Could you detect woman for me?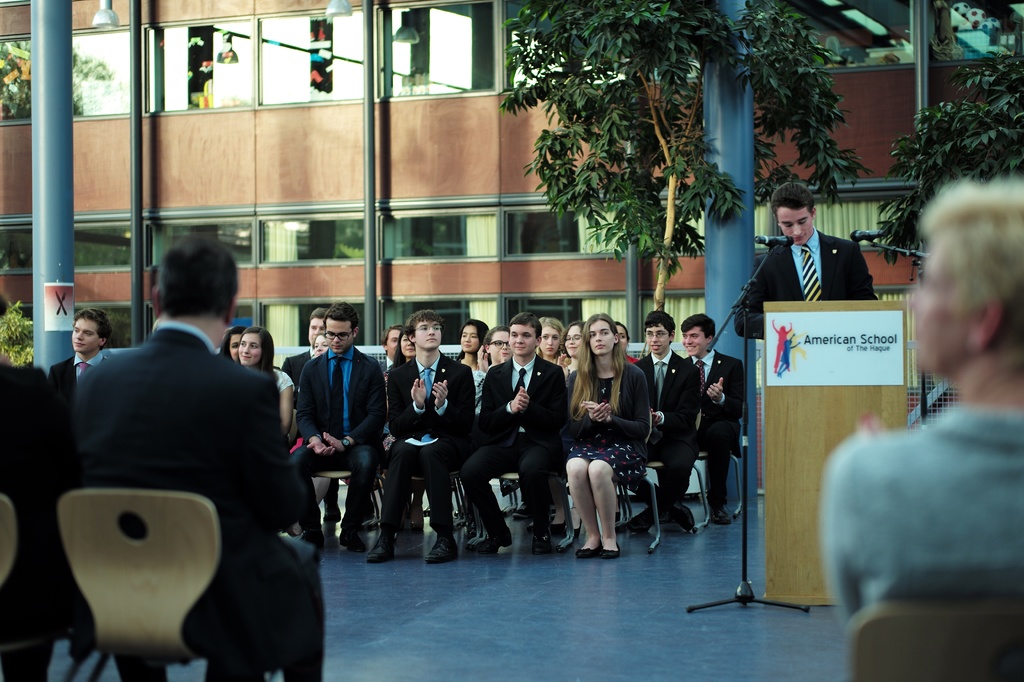
Detection result: locate(452, 324, 515, 530).
